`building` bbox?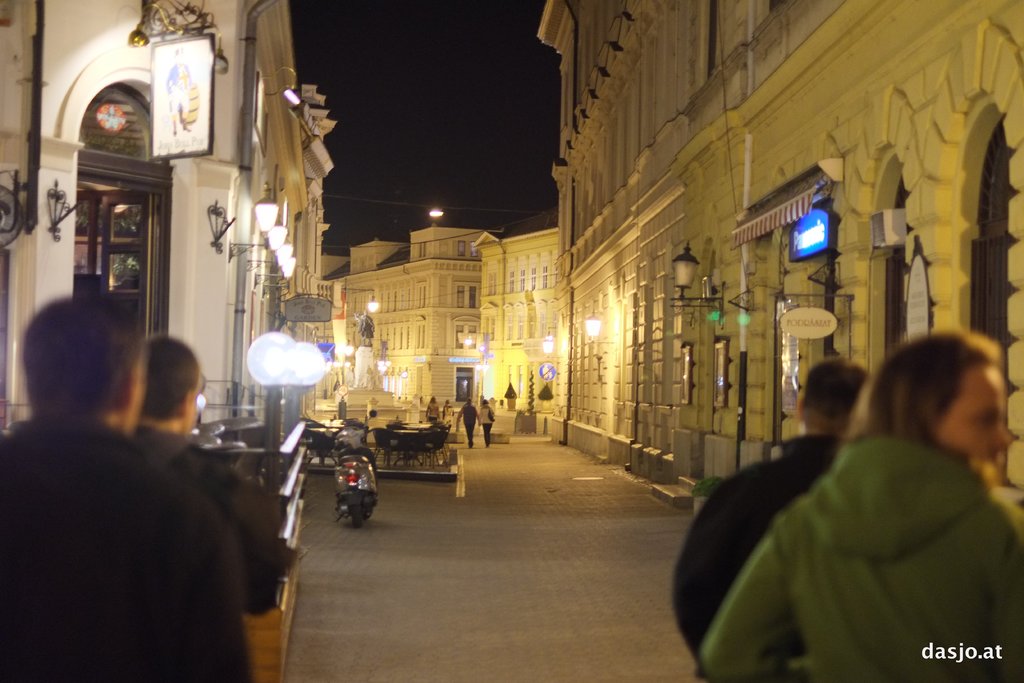
box=[0, 0, 338, 453]
